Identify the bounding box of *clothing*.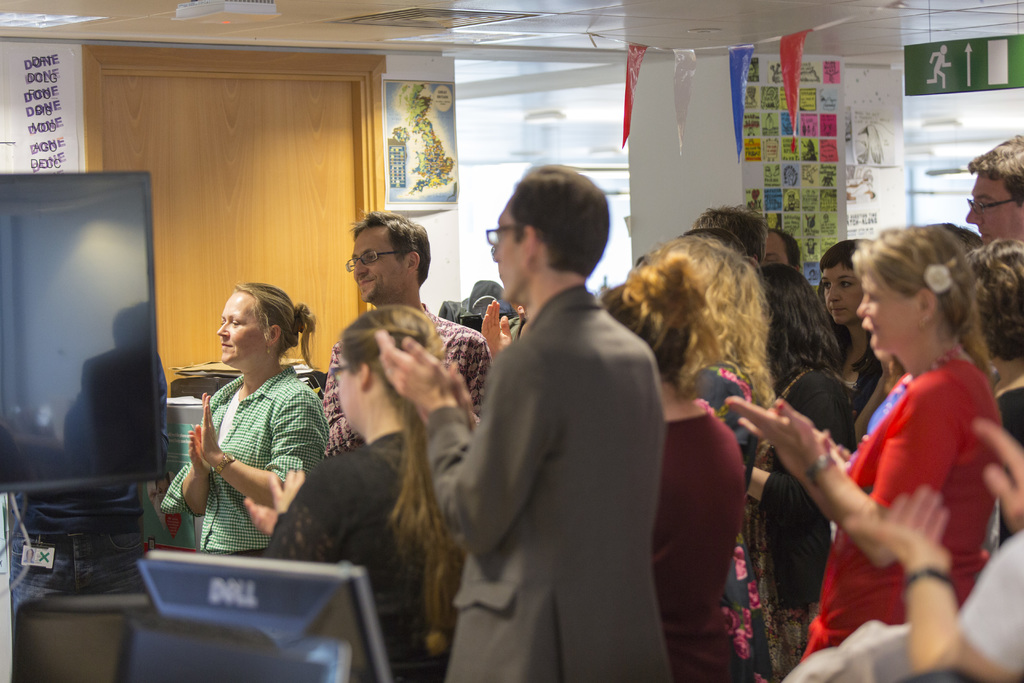
741:355:865:682.
